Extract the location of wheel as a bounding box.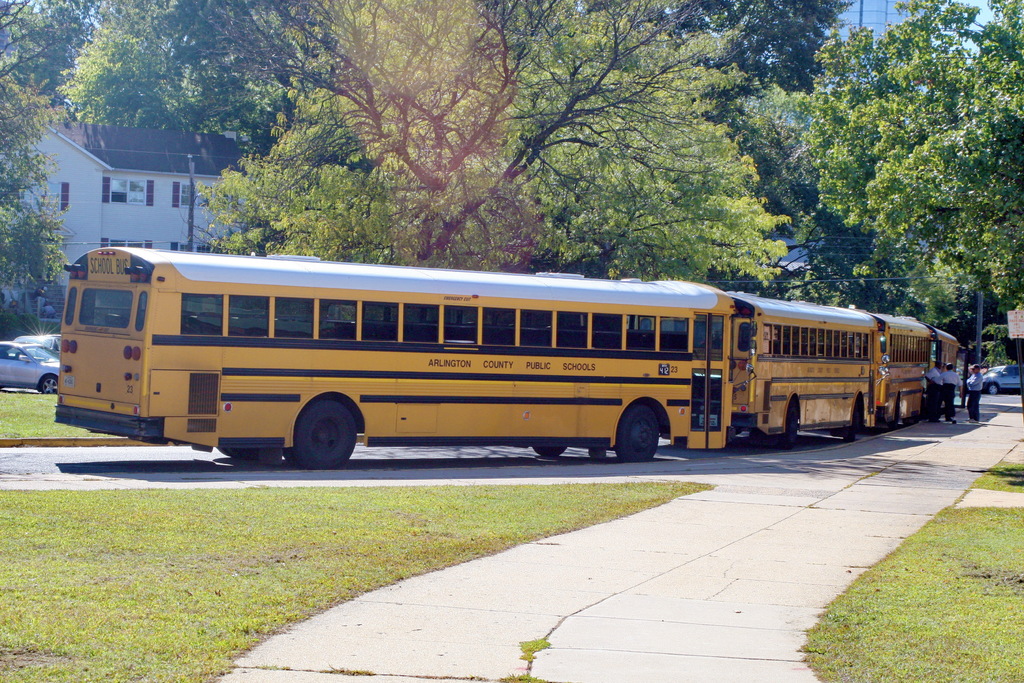
(left=294, top=397, right=368, bottom=466).
